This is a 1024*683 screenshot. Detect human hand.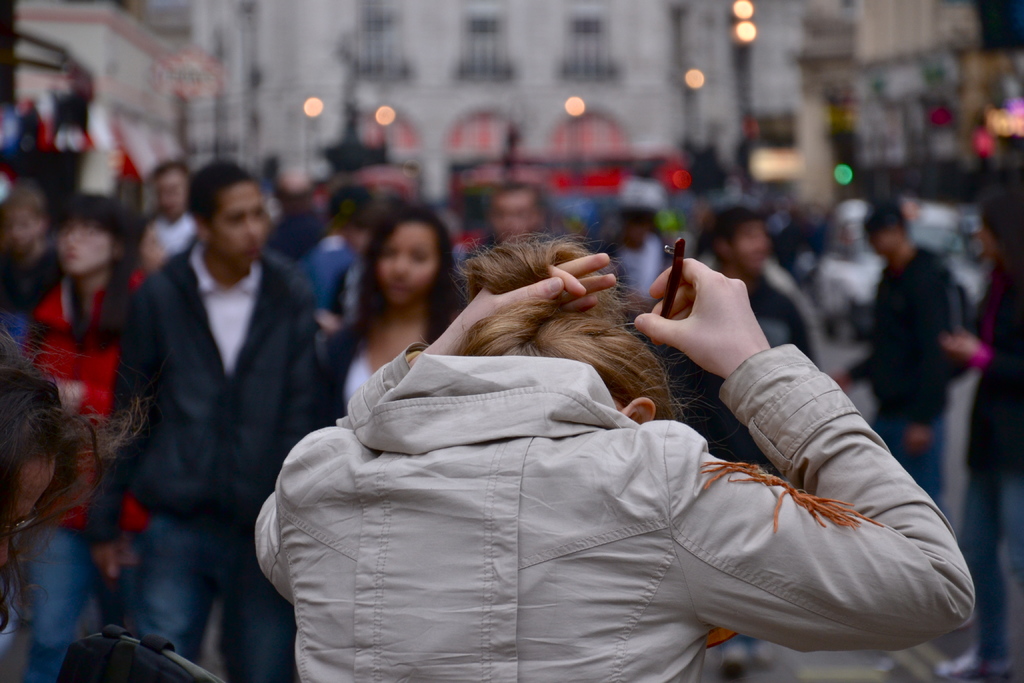
l=639, t=260, r=790, b=391.
